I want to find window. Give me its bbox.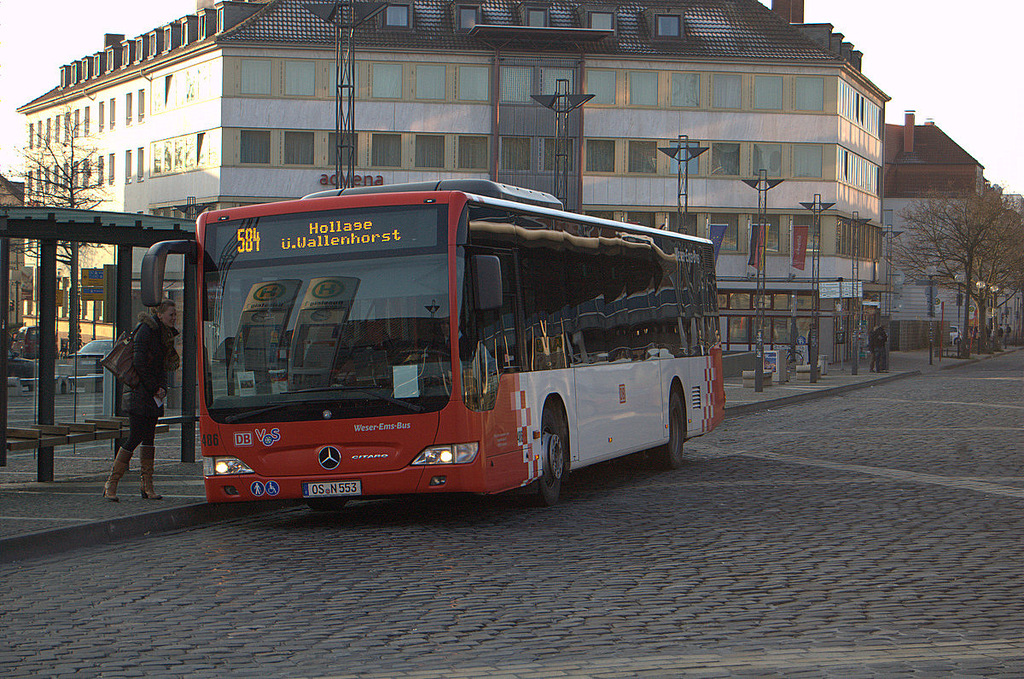
box=[501, 67, 532, 105].
